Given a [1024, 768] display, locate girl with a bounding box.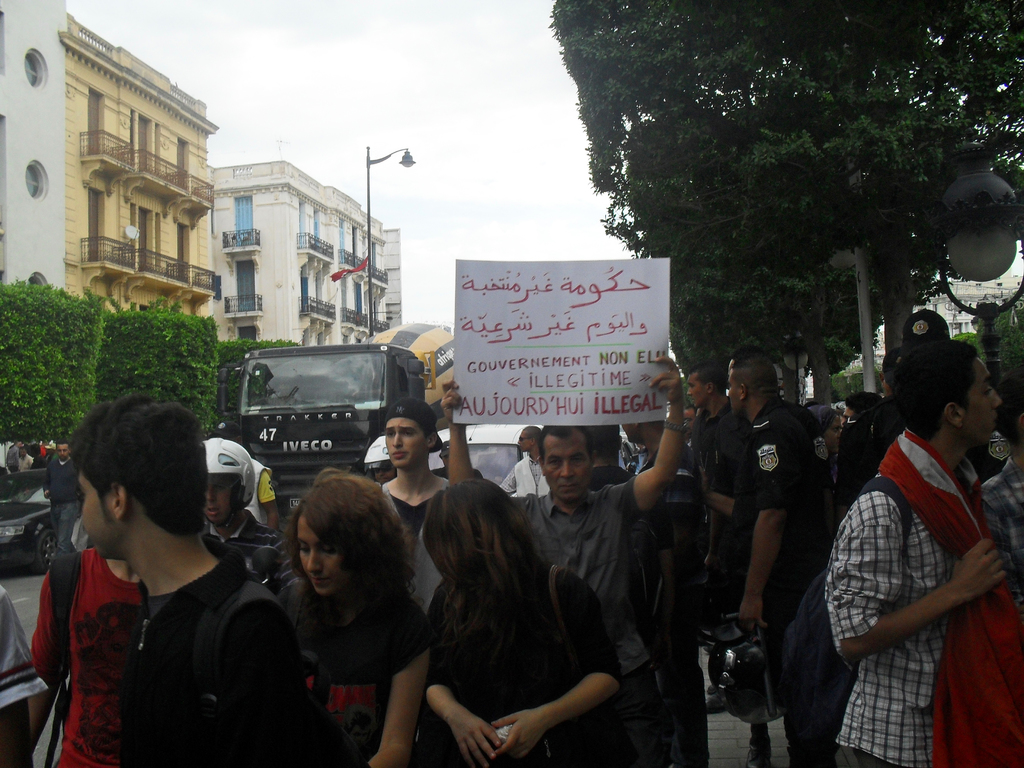
Located: box(281, 471, 431, 767).
